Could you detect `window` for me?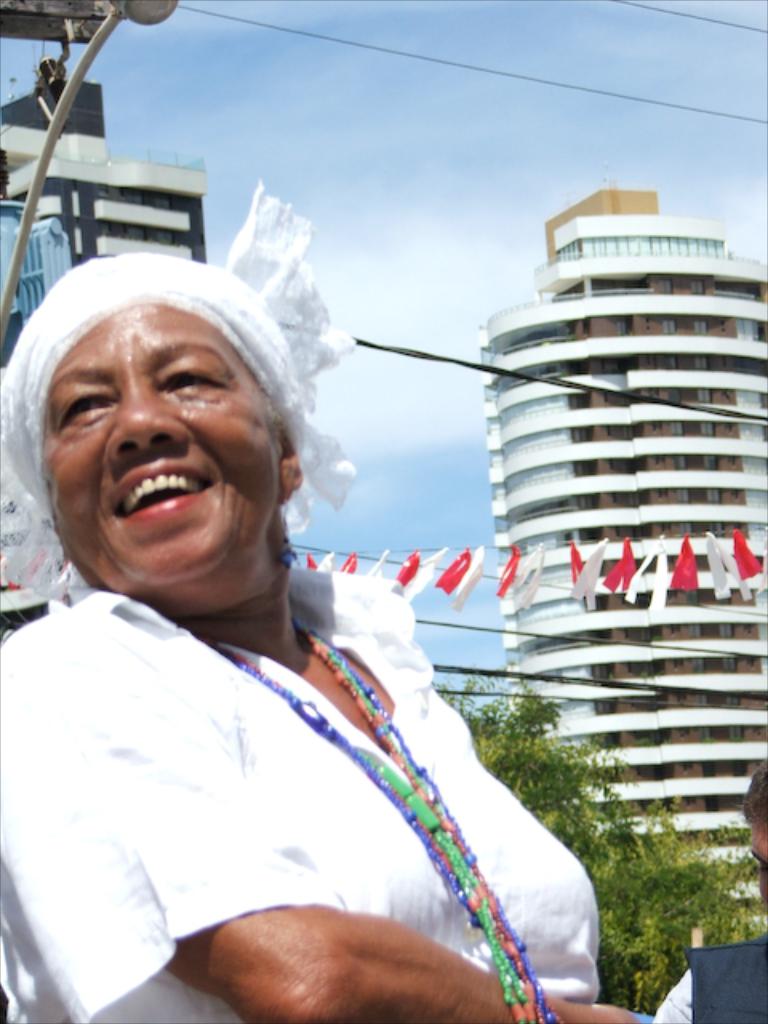
Detection result: bbox=(613, 322, 629, 342).
